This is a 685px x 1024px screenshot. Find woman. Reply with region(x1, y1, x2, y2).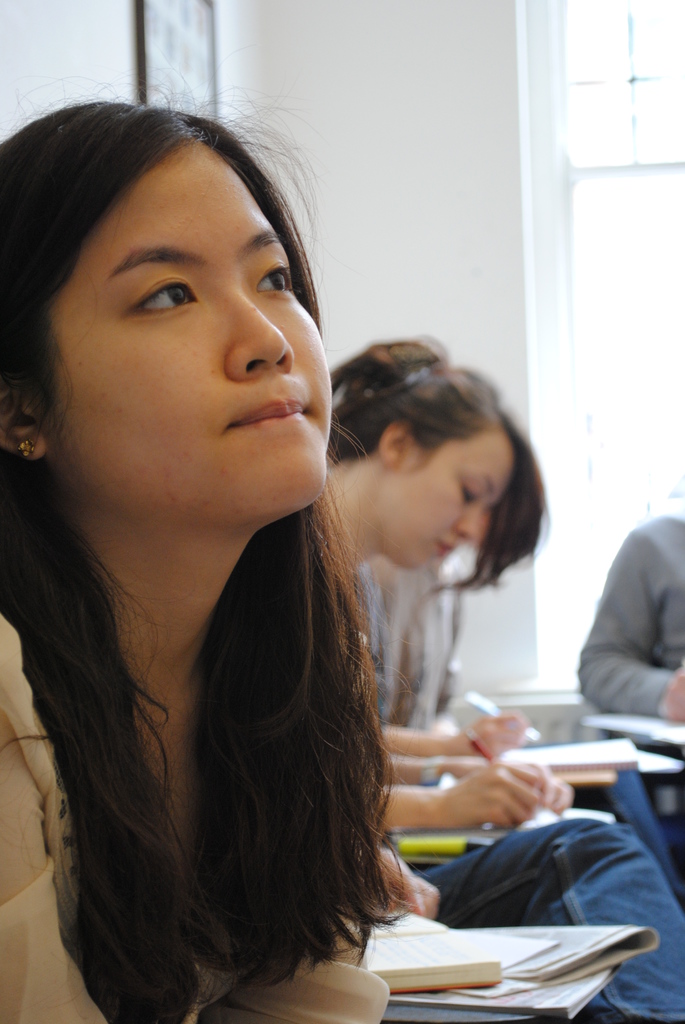
region(0, 140, 424, 1023).
